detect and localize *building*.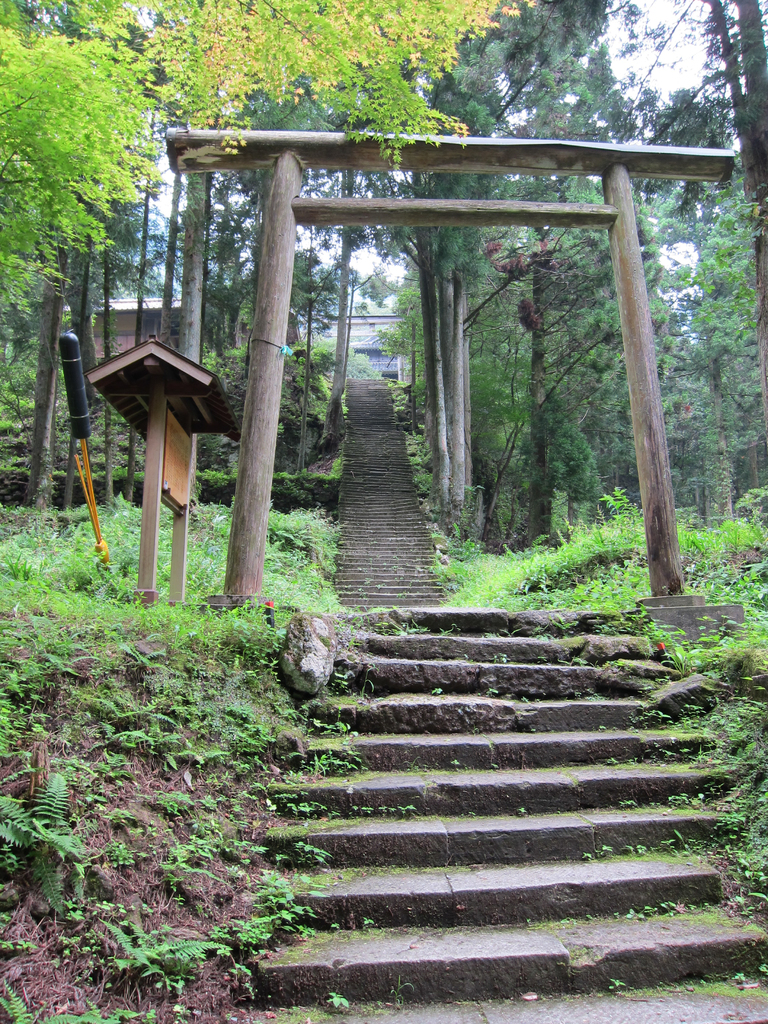
Localized at region(301, 292, 422, 385).
